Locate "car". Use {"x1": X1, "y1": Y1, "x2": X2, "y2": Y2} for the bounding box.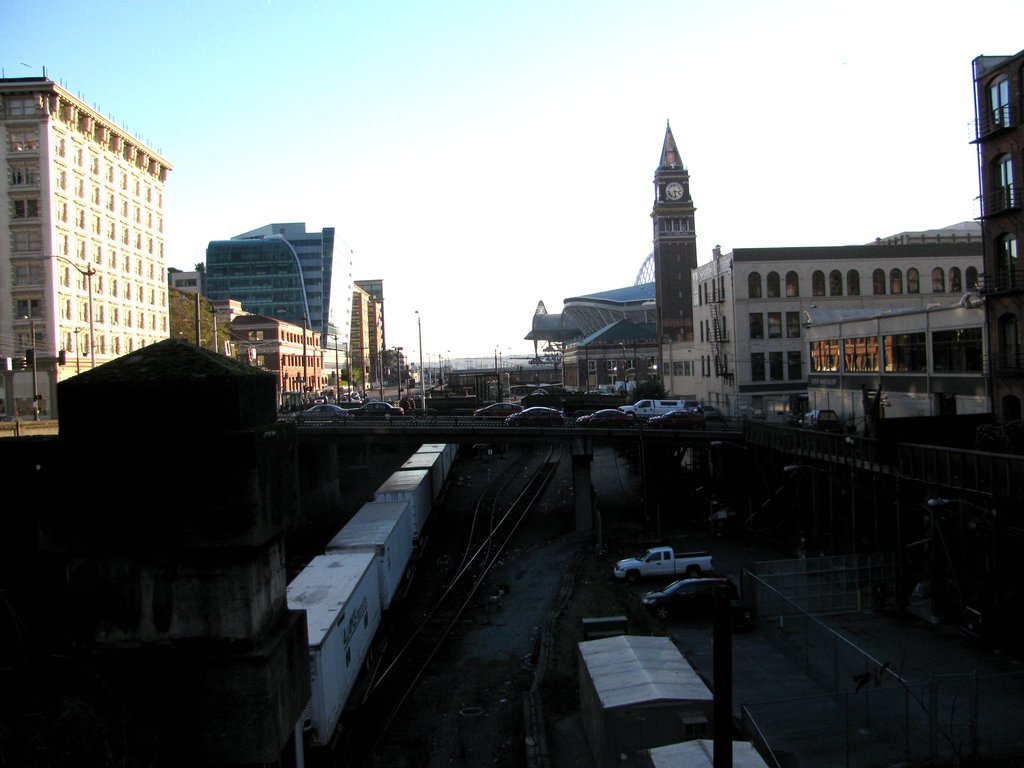
{"x1": 646, "y1": 408, "x2": 703, "y2": 430}.
